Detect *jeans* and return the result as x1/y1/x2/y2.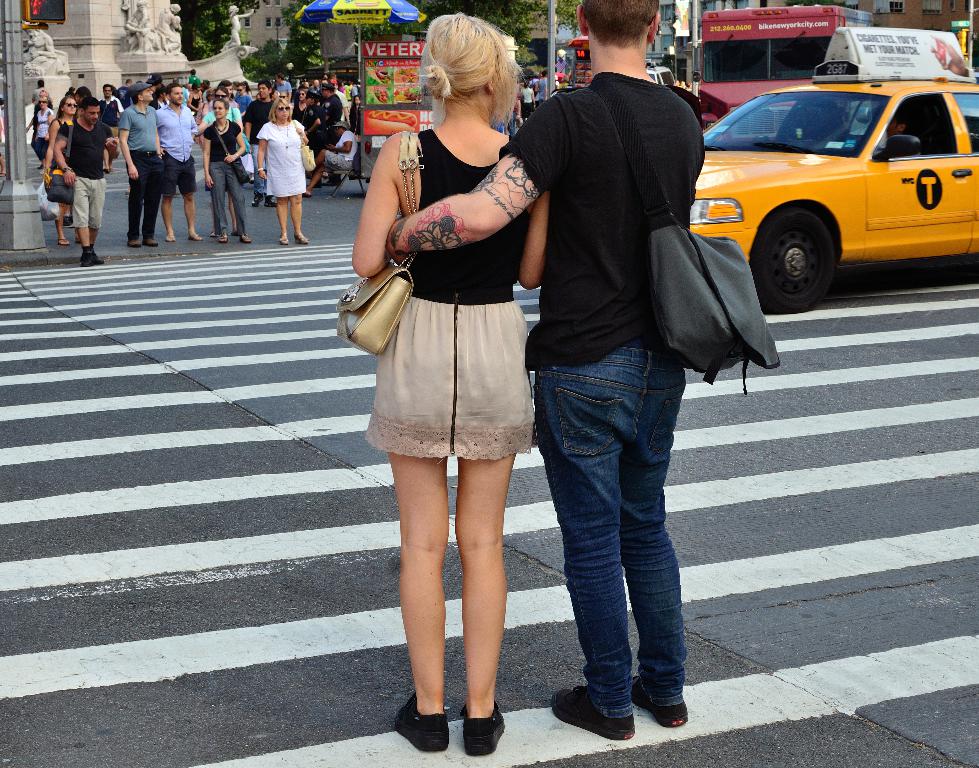
249/137/277/198.
